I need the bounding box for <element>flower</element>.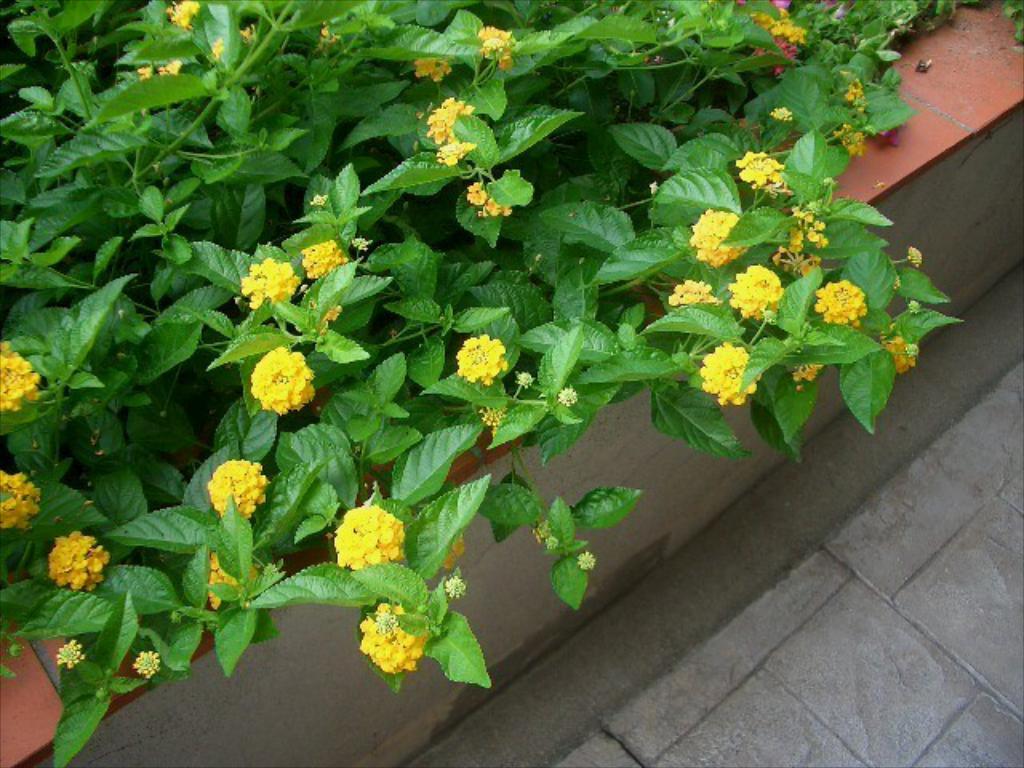
Here it is: BBox(475, 24, 515, 69).
